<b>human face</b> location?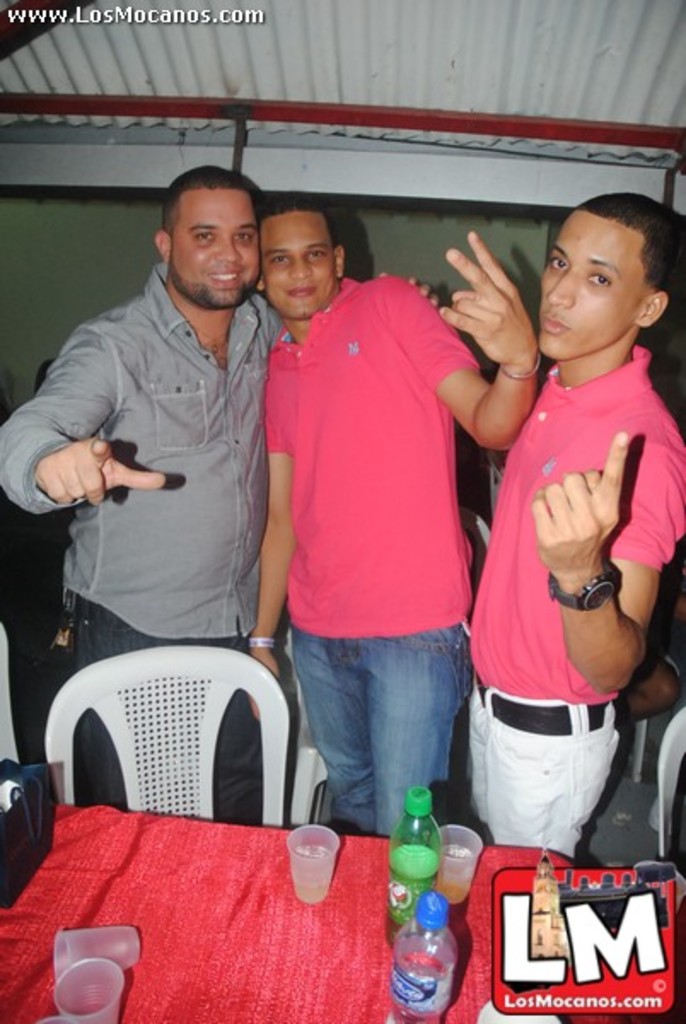
select_region(157, 184, 251, 307)
